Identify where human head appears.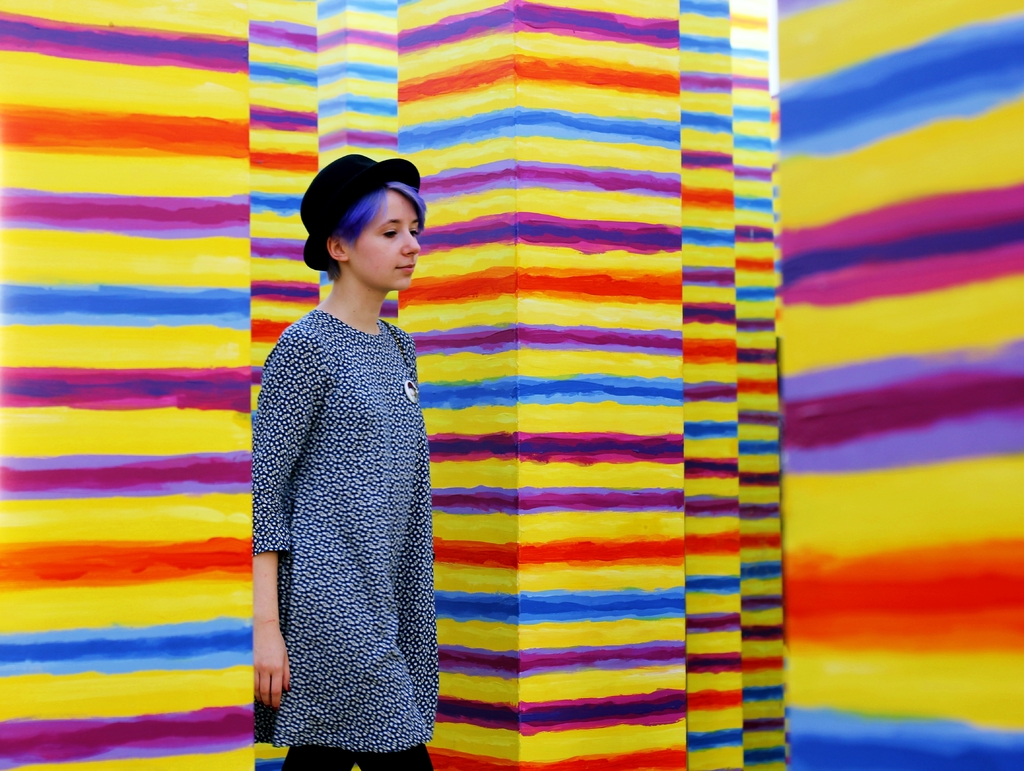
Appears at (300,155,429,299).
